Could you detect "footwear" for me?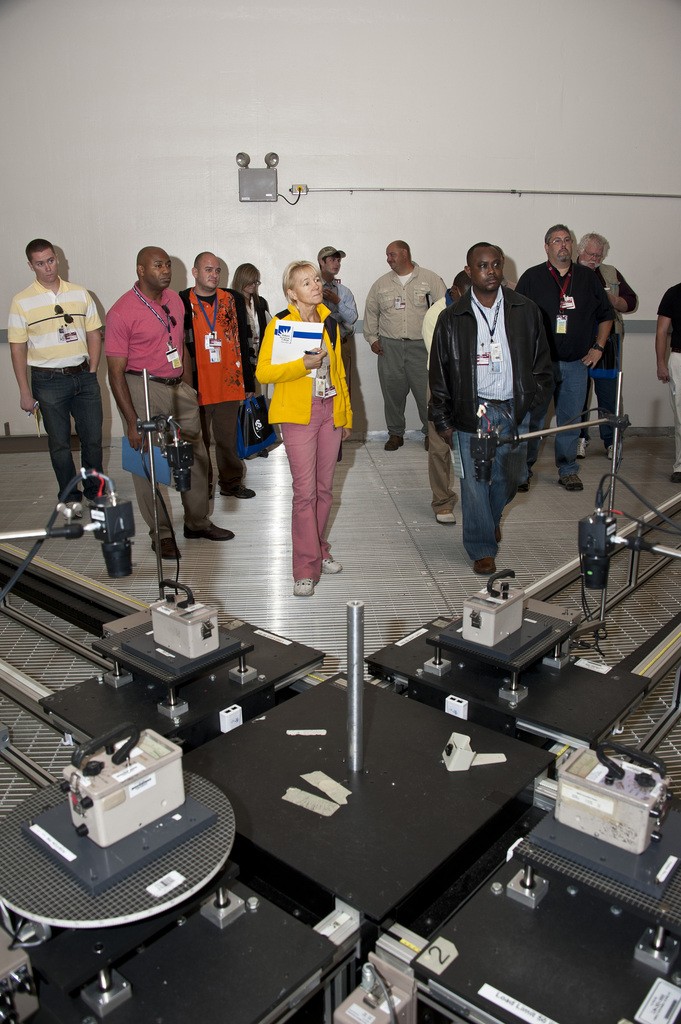
Detection result: (518,472,531,493).
